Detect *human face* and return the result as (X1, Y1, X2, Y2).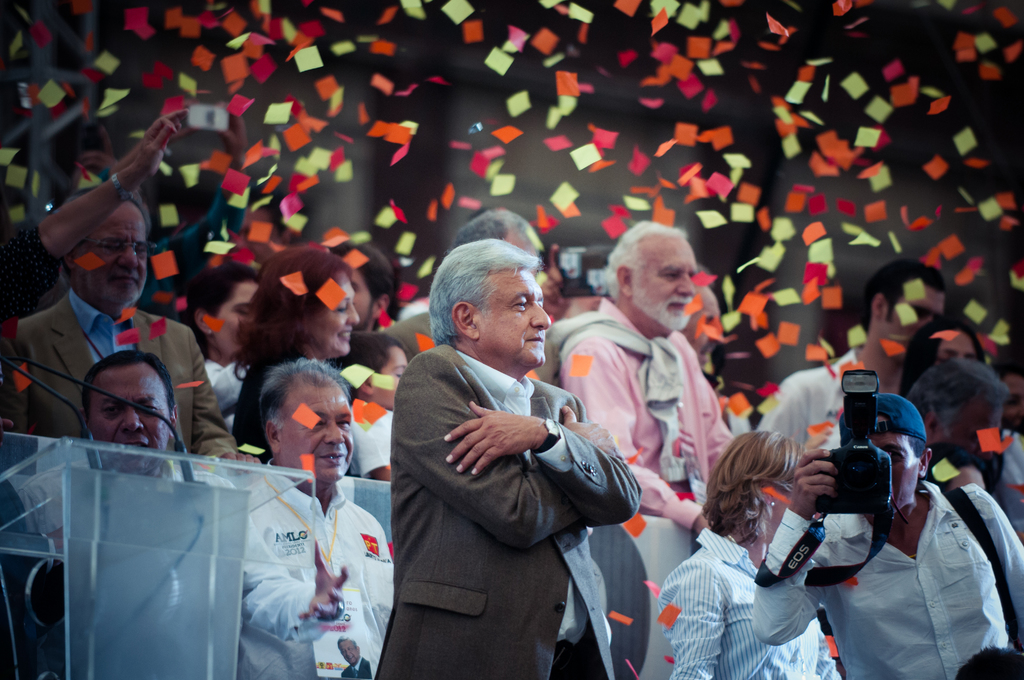
(212, 284, 255, 353).
